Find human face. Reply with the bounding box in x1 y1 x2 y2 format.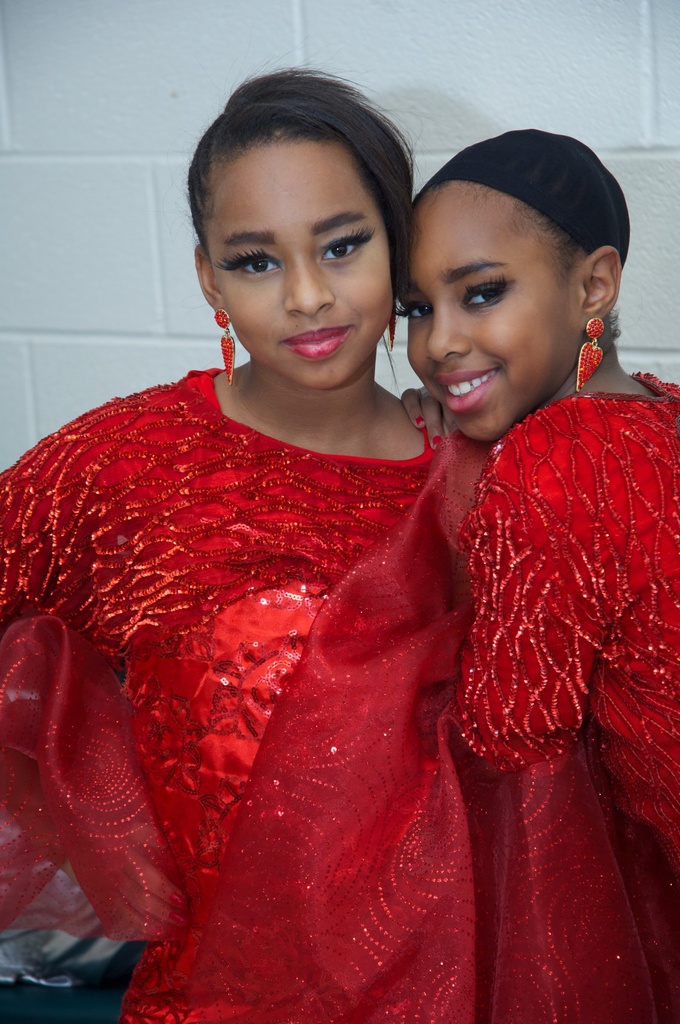
402 180 584 444.
